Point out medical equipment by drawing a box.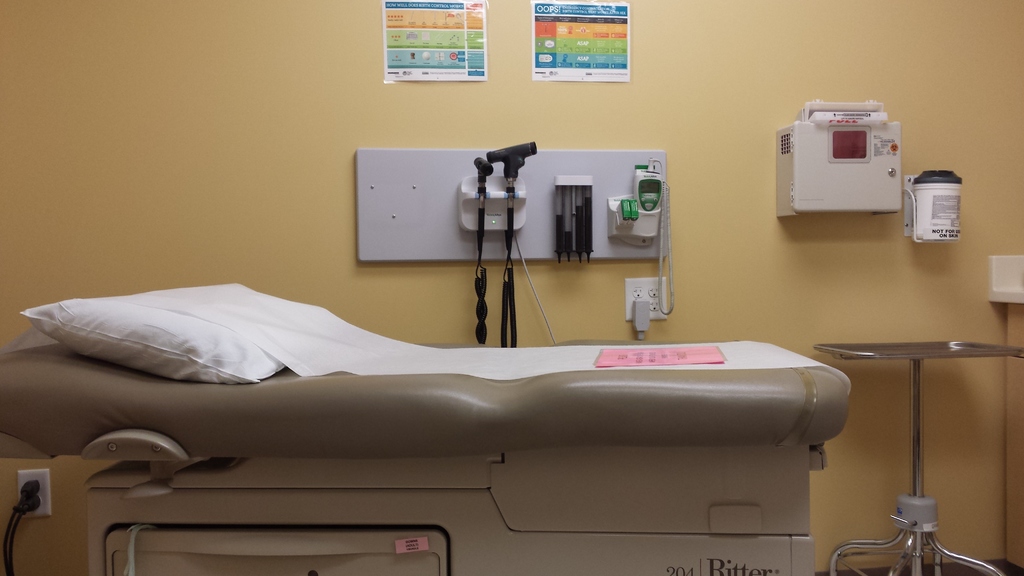
<box>0,346,845,575</box>.
